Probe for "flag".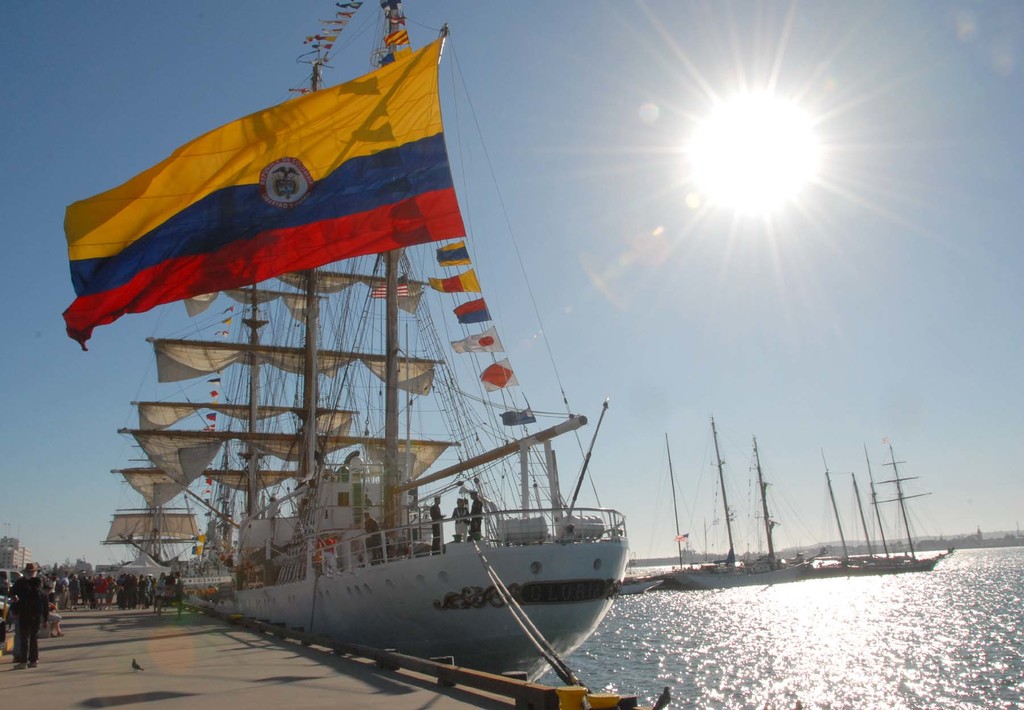
Probe result: box(431, 268, 478, 291).
